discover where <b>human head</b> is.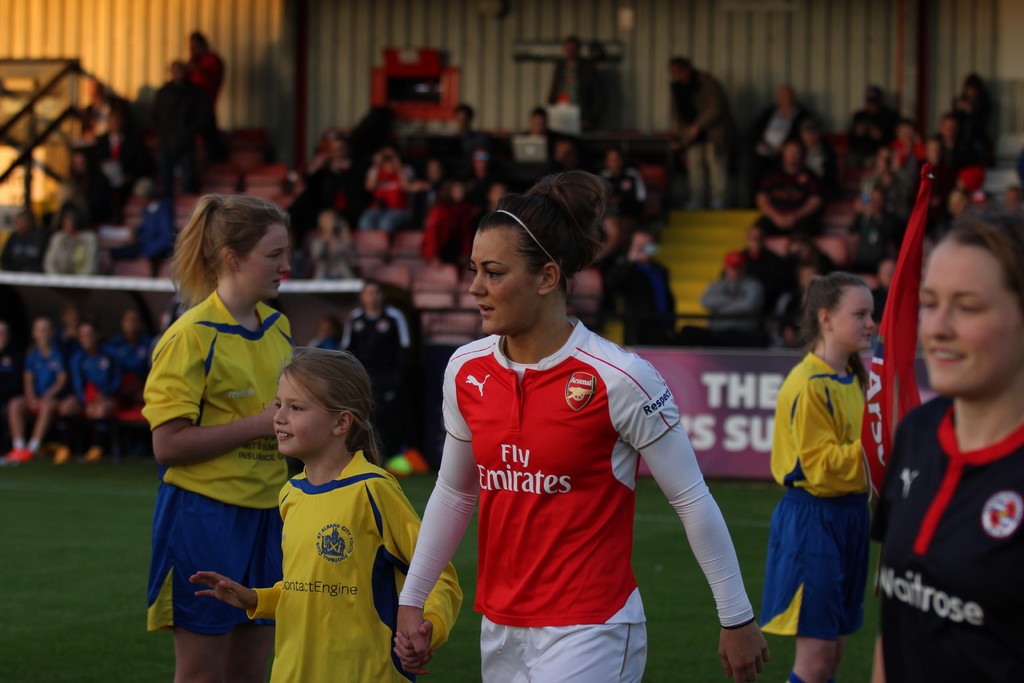
Discovered at {"x1": 195, "y1": 194, "x2": 294, "y2": 304}.
